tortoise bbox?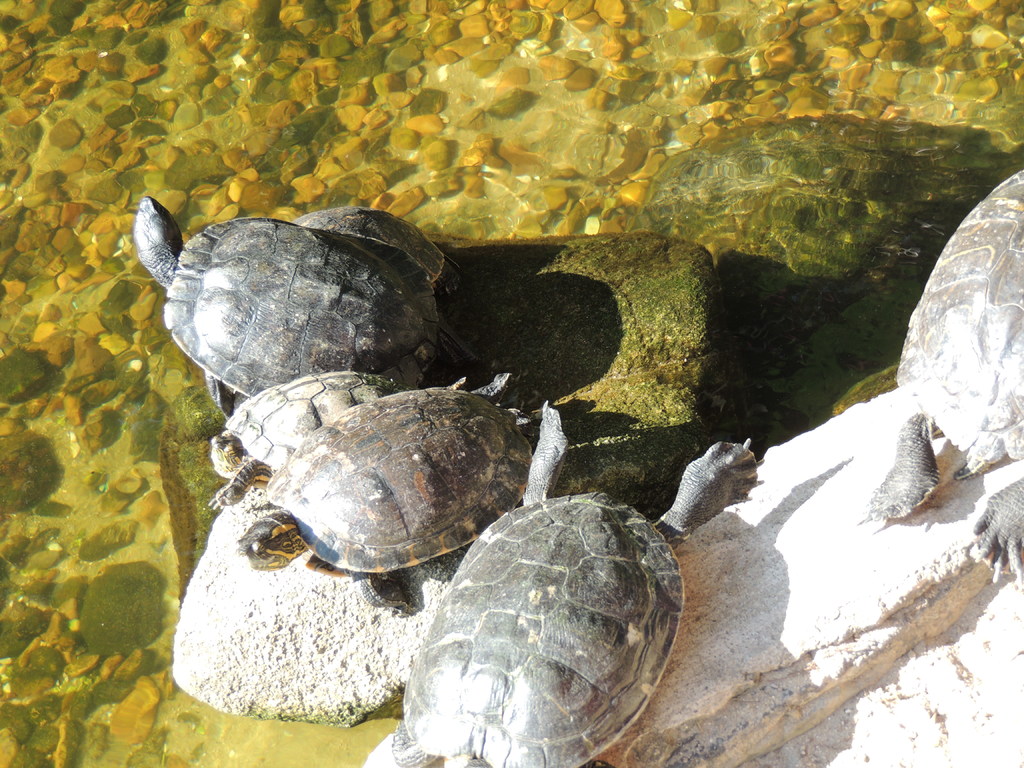
218 372 532 609
